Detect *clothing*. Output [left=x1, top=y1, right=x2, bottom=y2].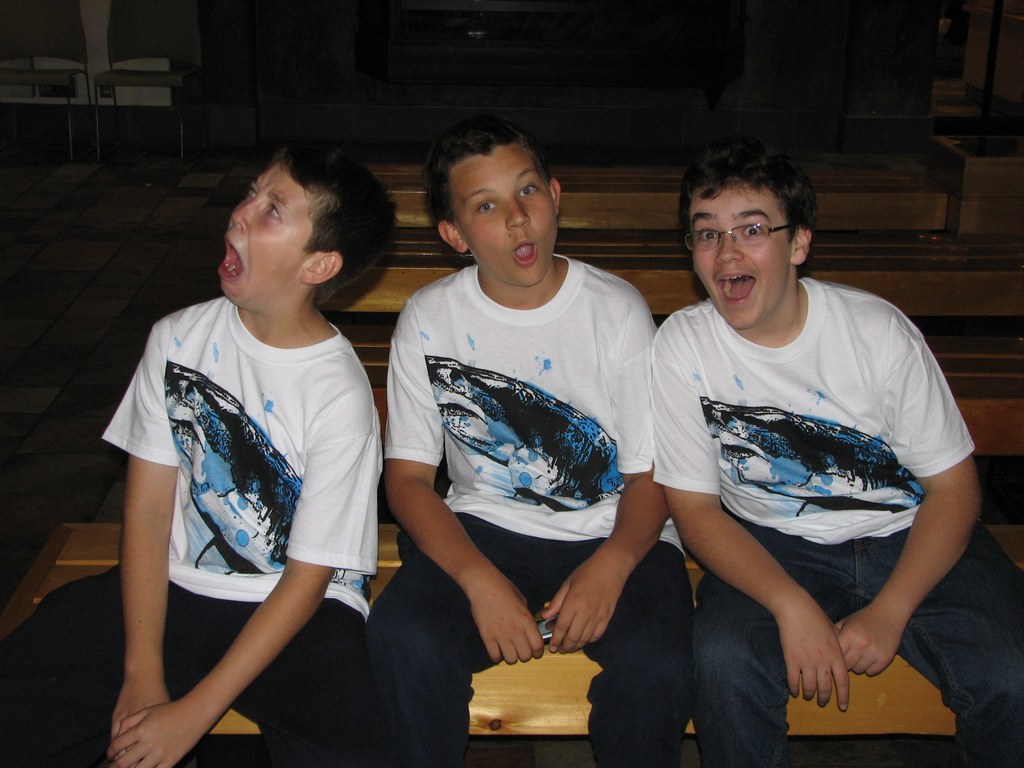
[left=648, top=277, right=1023, bottom=767].
